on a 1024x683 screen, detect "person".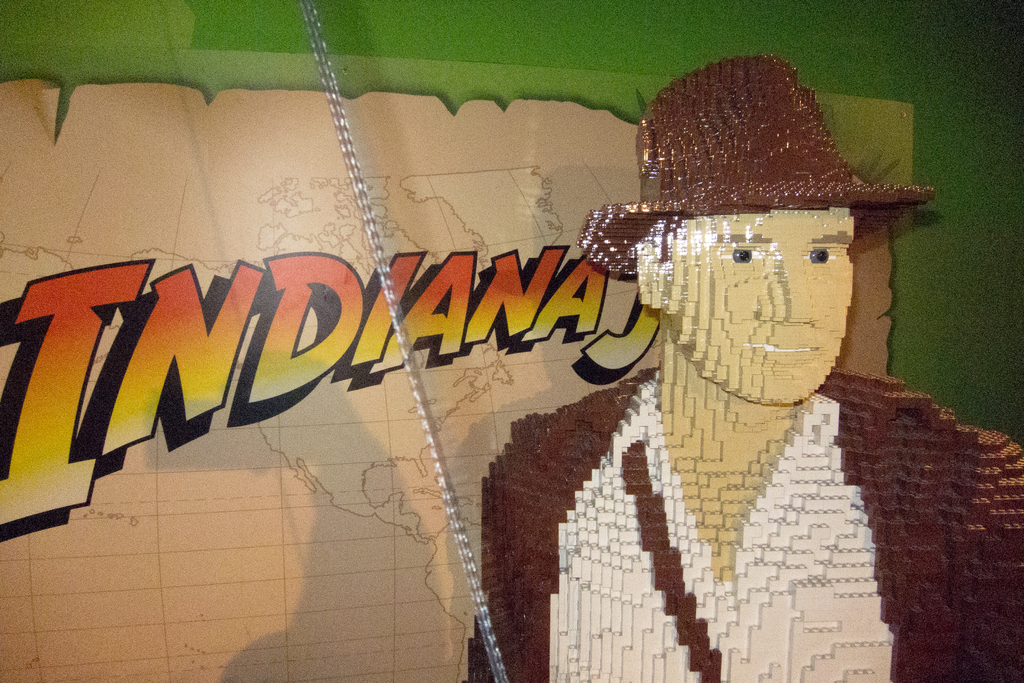
465 56 1023 682.
